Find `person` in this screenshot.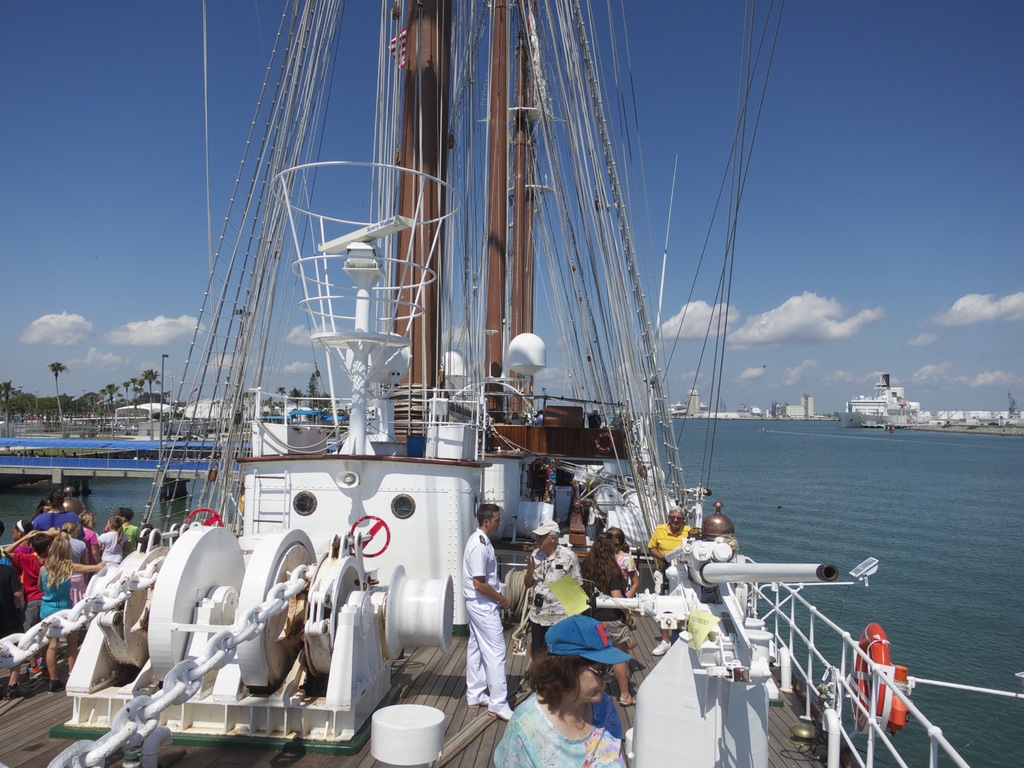
The bounding box for `person` is (579,529,634,708).
